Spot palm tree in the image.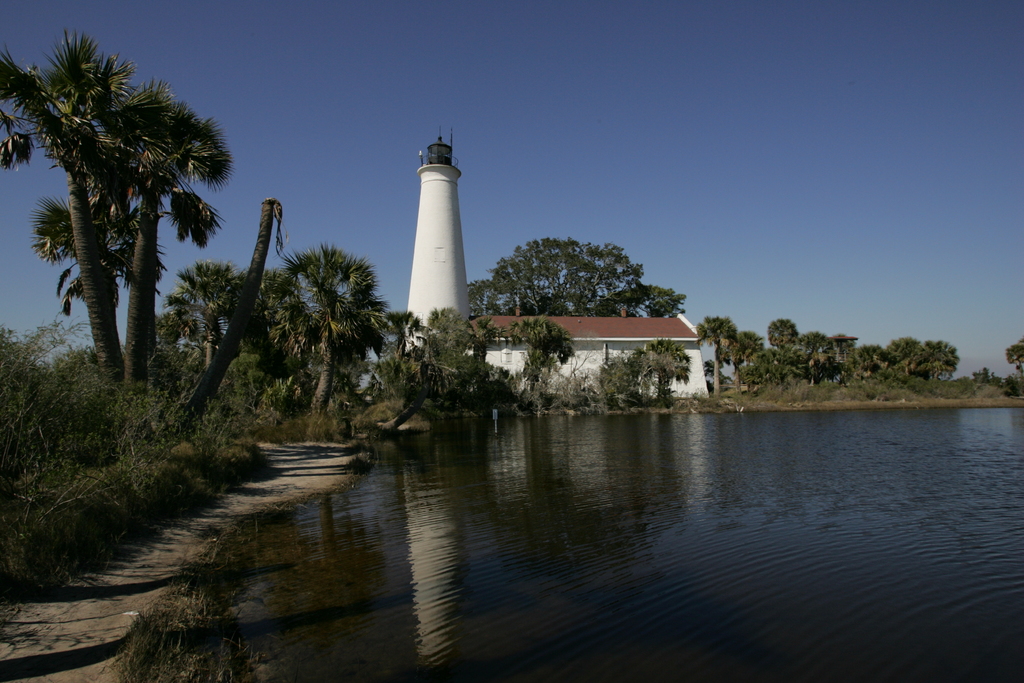
palm tree found at detection(476, 235, 669, 335).
